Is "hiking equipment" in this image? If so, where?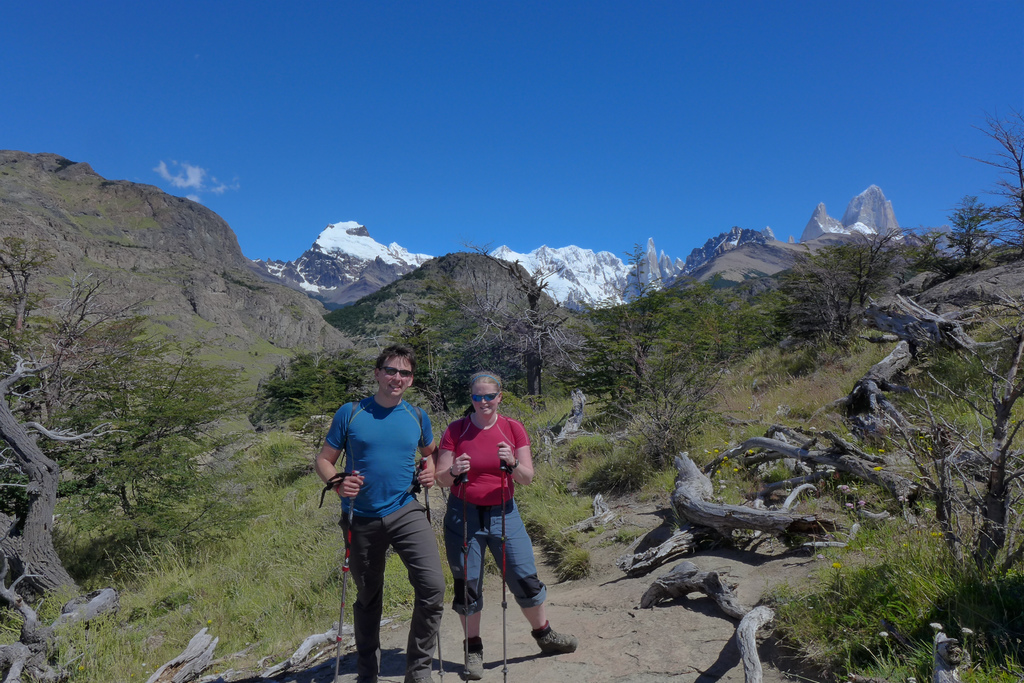
Yes, at rect(340, 396, 423, 454).
